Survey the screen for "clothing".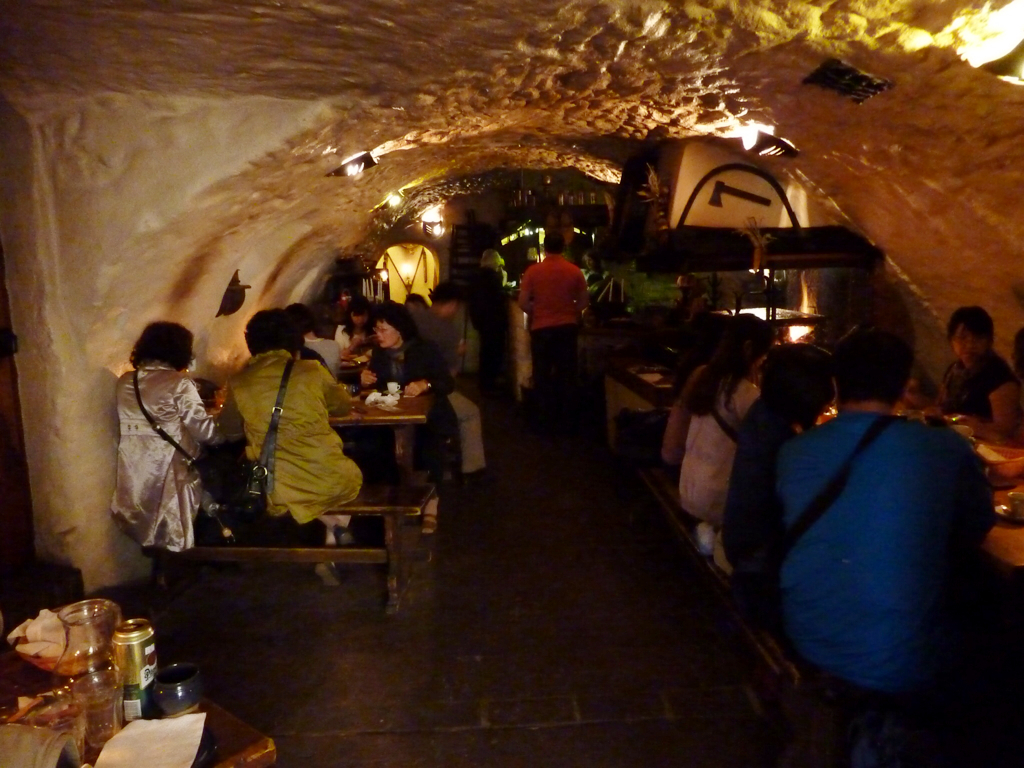
Survey found: crop(237, 331, 358, 551).
